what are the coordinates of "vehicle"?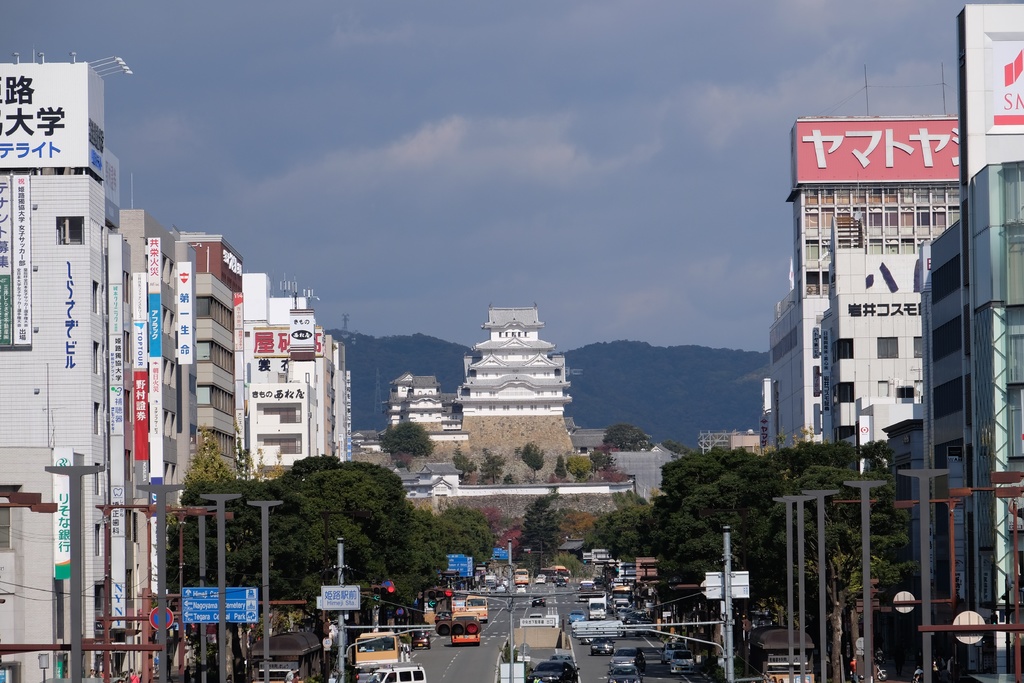
{"left": 606, "top": 664, "right": 645, "bottom": 682}.
